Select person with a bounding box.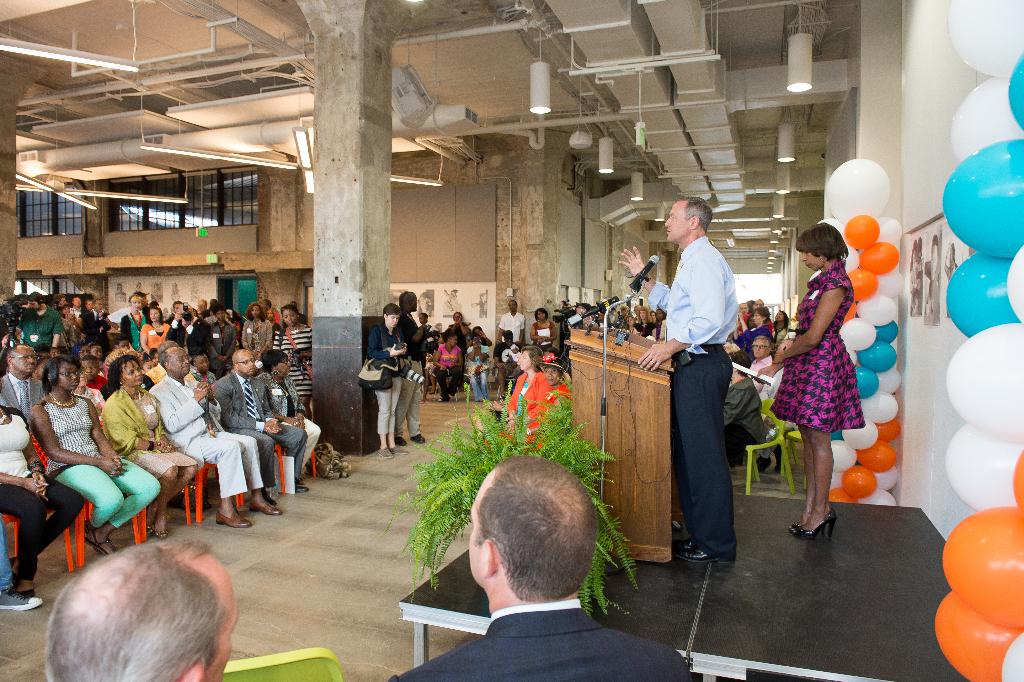
crop(738, 302, 753, 325).
